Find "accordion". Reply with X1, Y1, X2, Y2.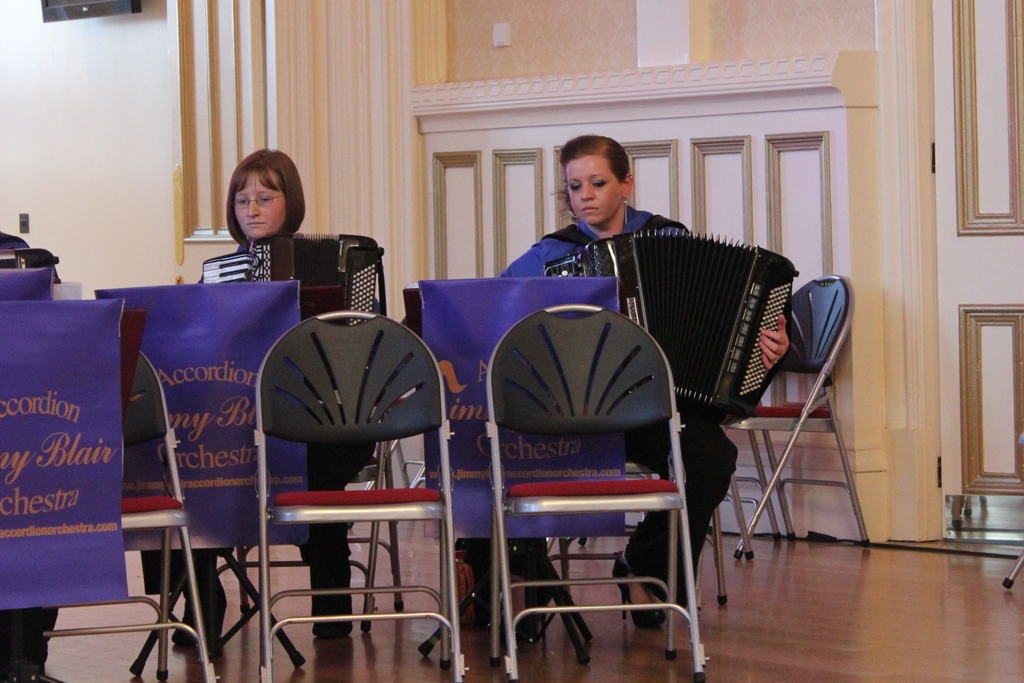
543, 225, 794, 420.
